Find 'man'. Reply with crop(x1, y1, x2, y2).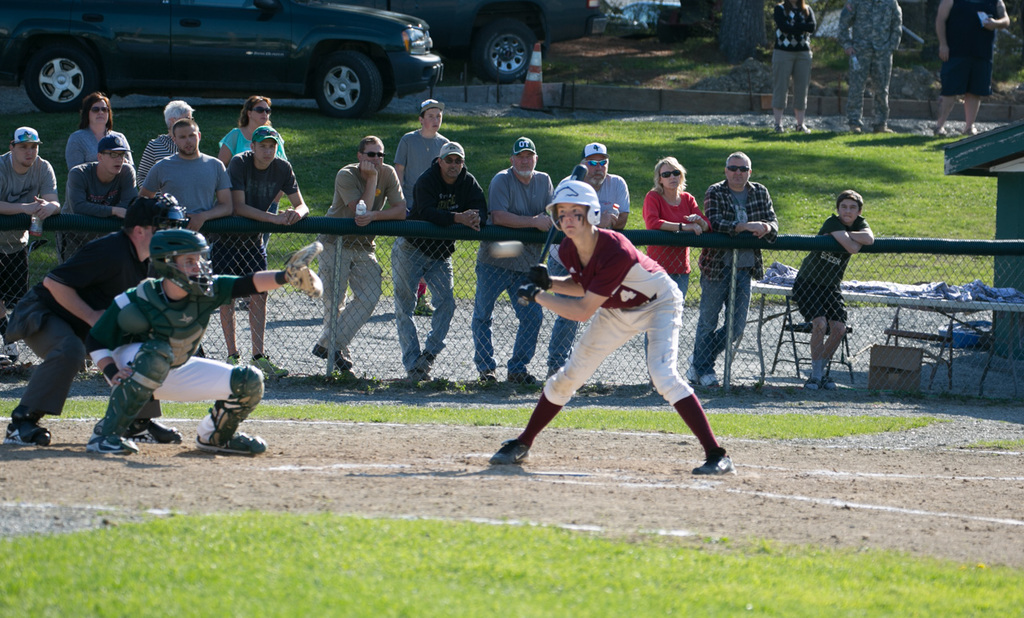
crop(87, 226, 324, 457).
